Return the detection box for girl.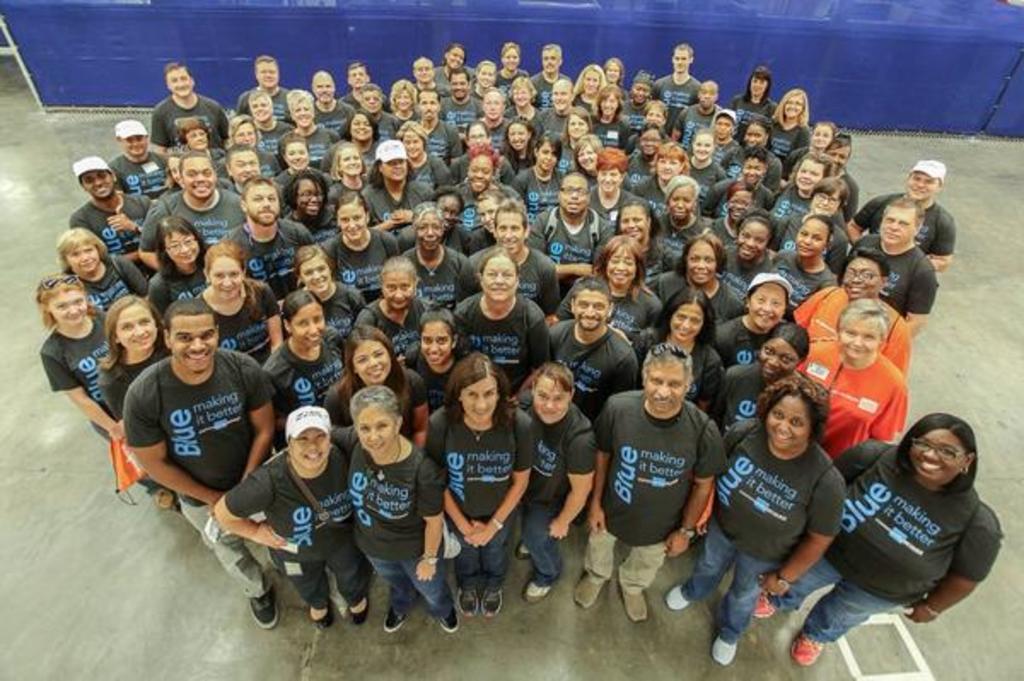
bbox=[638, 287, 722, 416].
